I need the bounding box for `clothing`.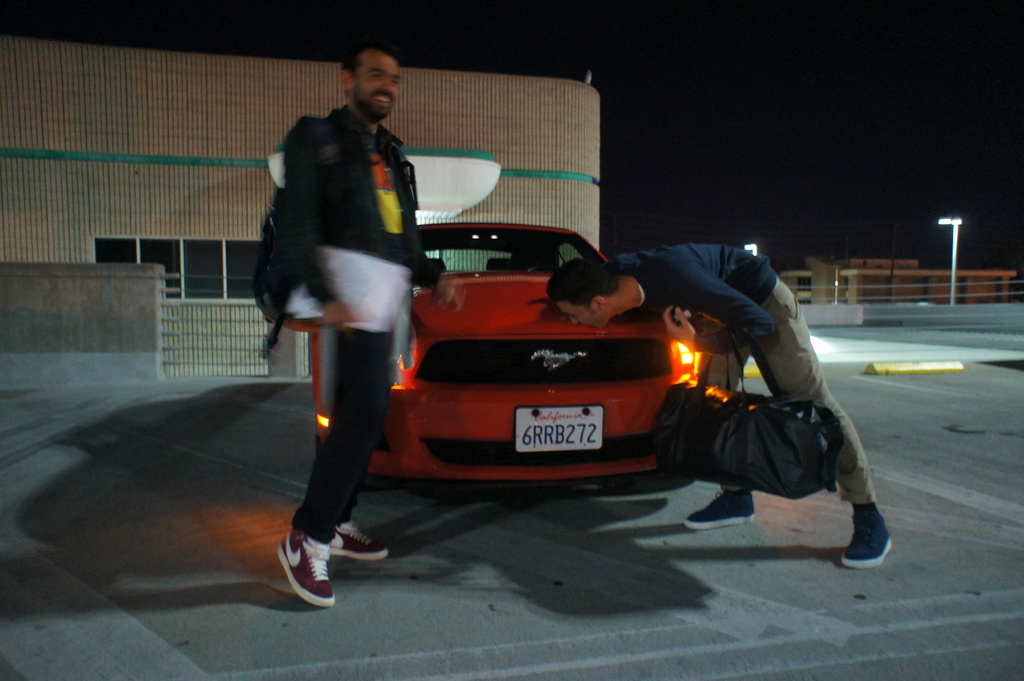
Here it is: region(613, 243, 881, 509).
